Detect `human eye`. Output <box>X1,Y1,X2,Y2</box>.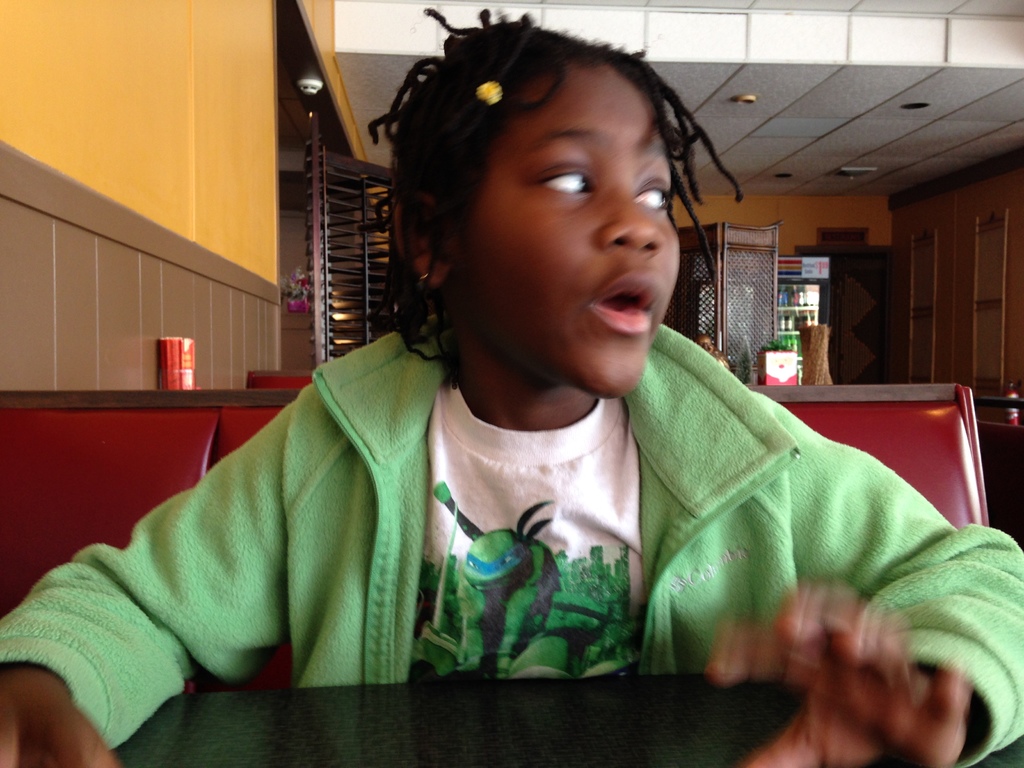
<box>526,155,600,204</box>.
